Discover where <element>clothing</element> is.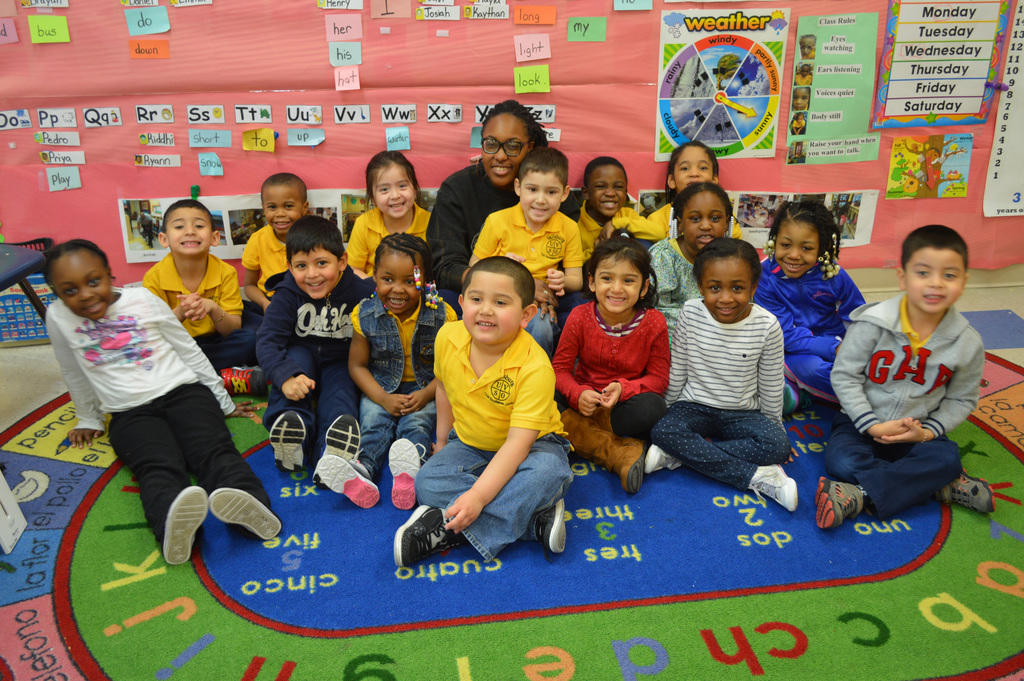
Discovered at <bbox>653, 295, 788, 488</bbox>.
